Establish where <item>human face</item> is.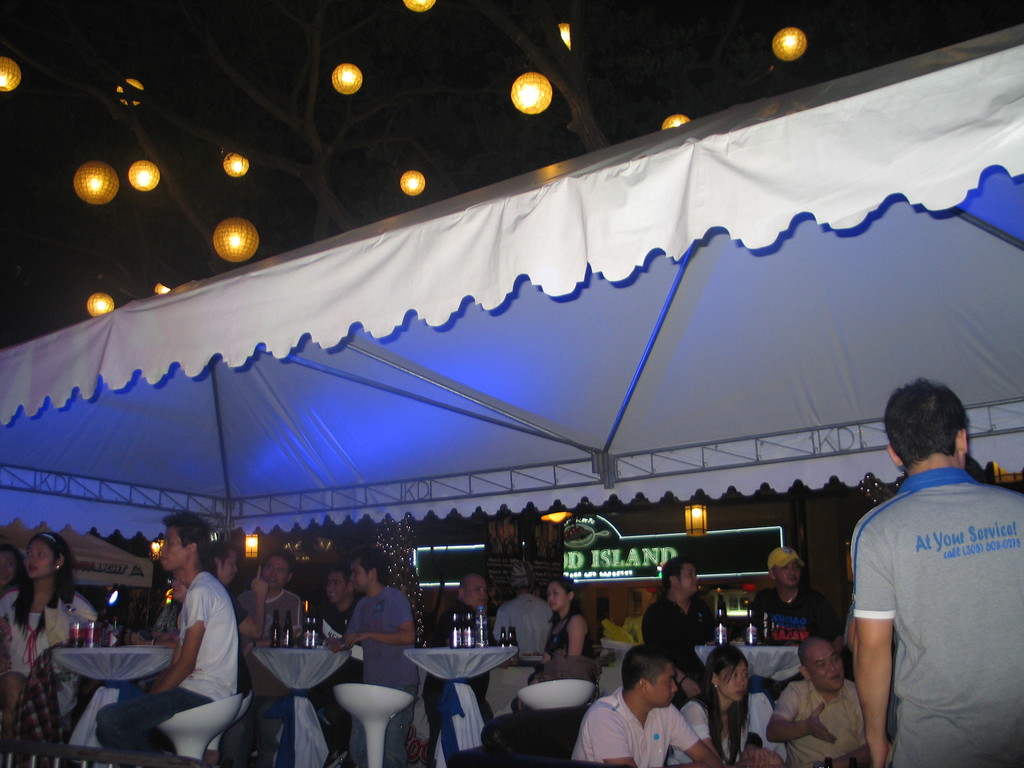
Established at detection(674, 564, 702, 593).
